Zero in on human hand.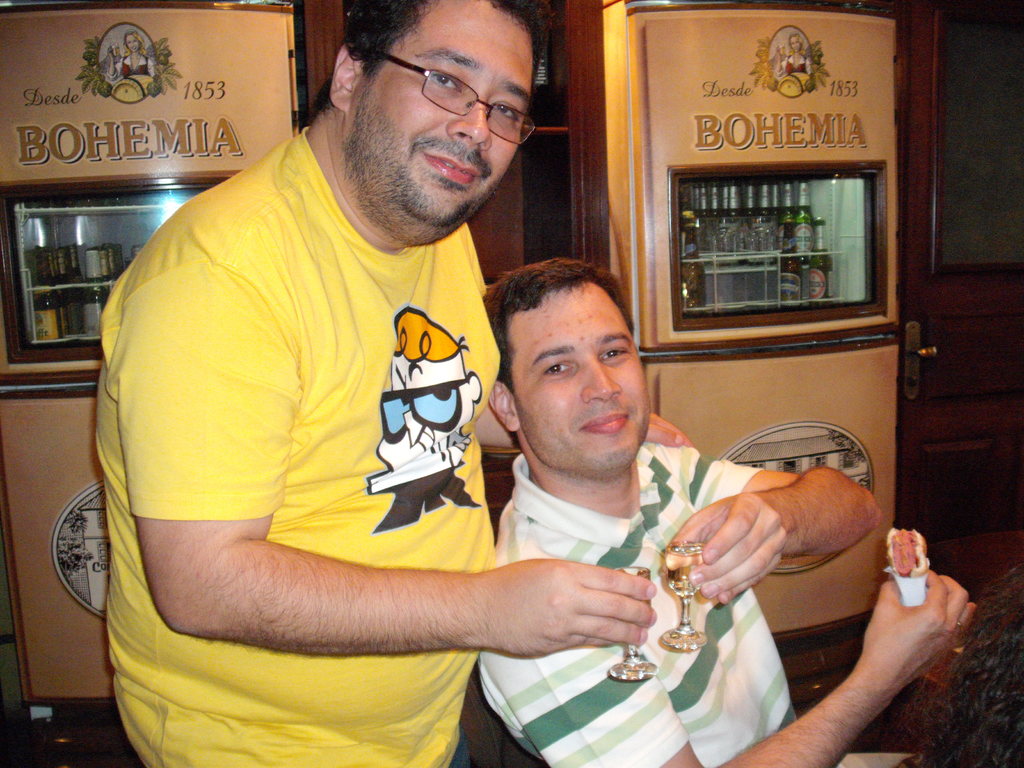
Zeroed in: x1=662, y1=492, x2=788, y2=606.
